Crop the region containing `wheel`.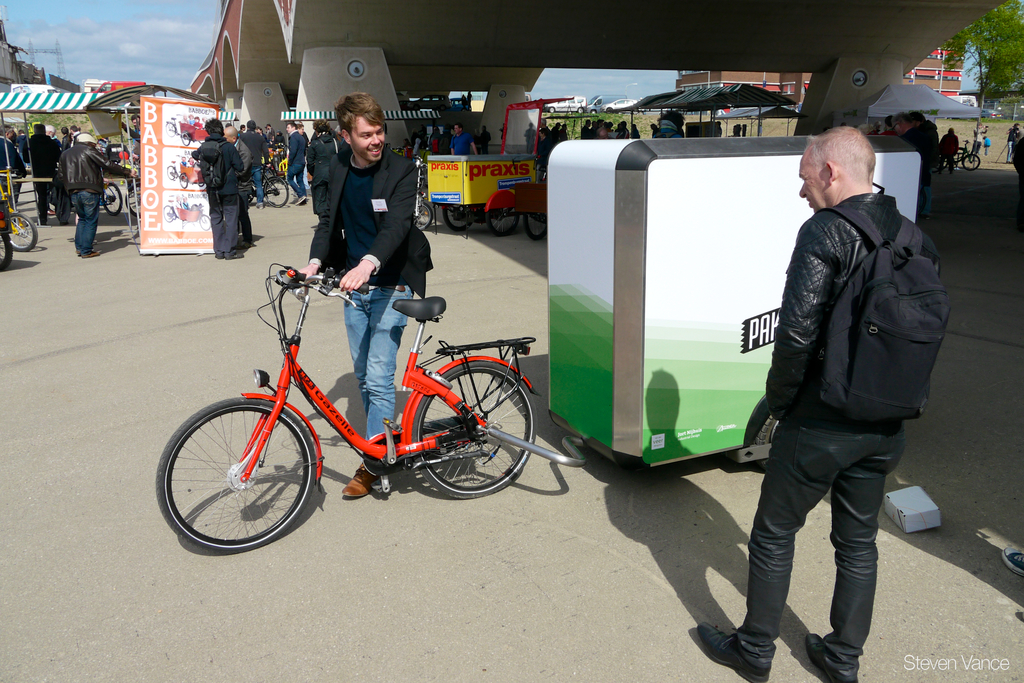
Crop region: bbox(124, 185, 144, 218).
